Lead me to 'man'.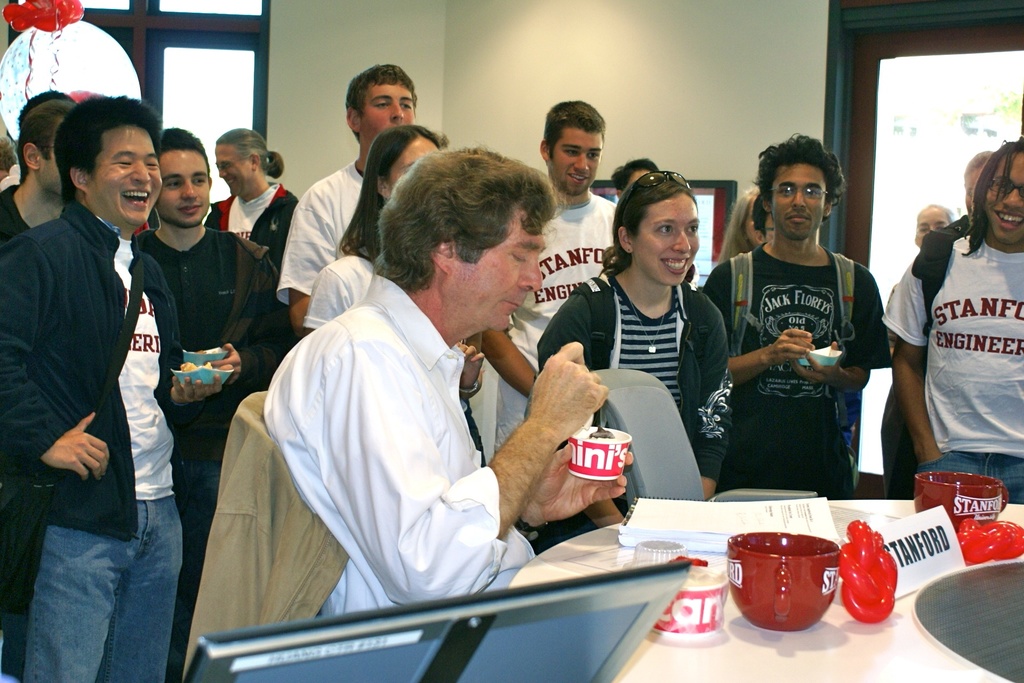
Lead to 479:95:622:456.
